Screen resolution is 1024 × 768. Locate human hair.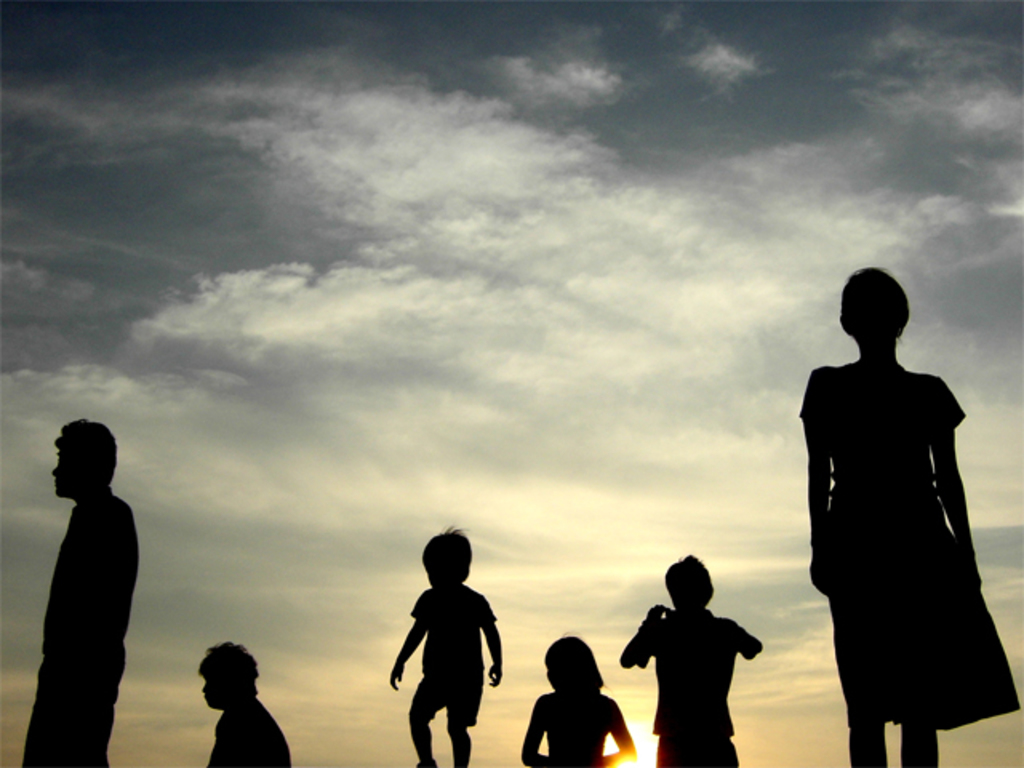
Rect(424, 525, 470, 574).
